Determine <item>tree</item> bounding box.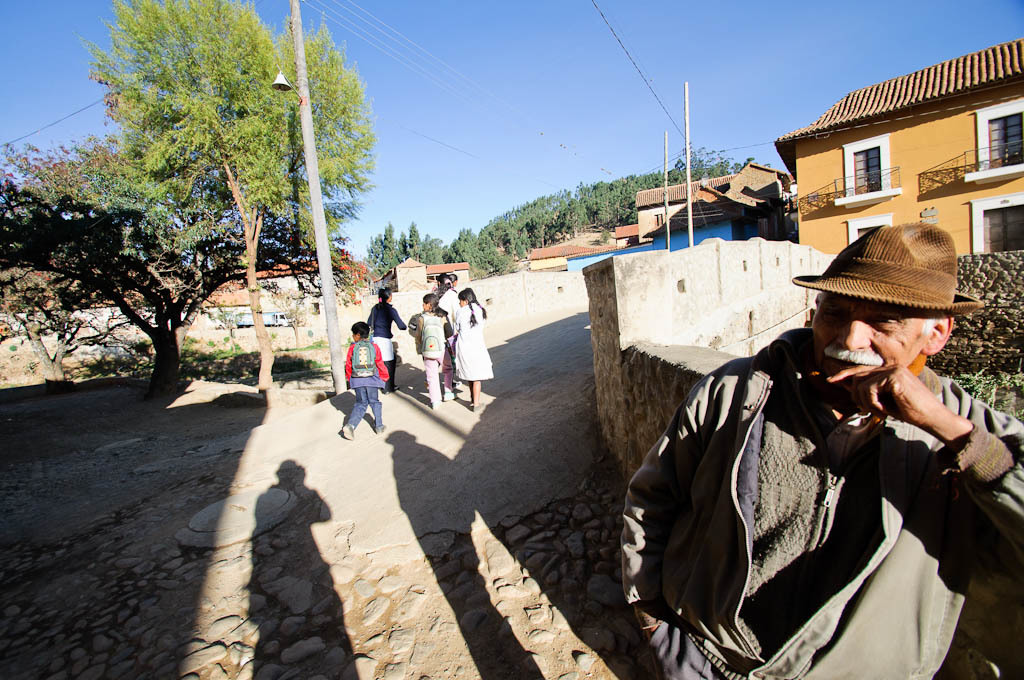
Determined: rect(472, 238, 506, 274).
